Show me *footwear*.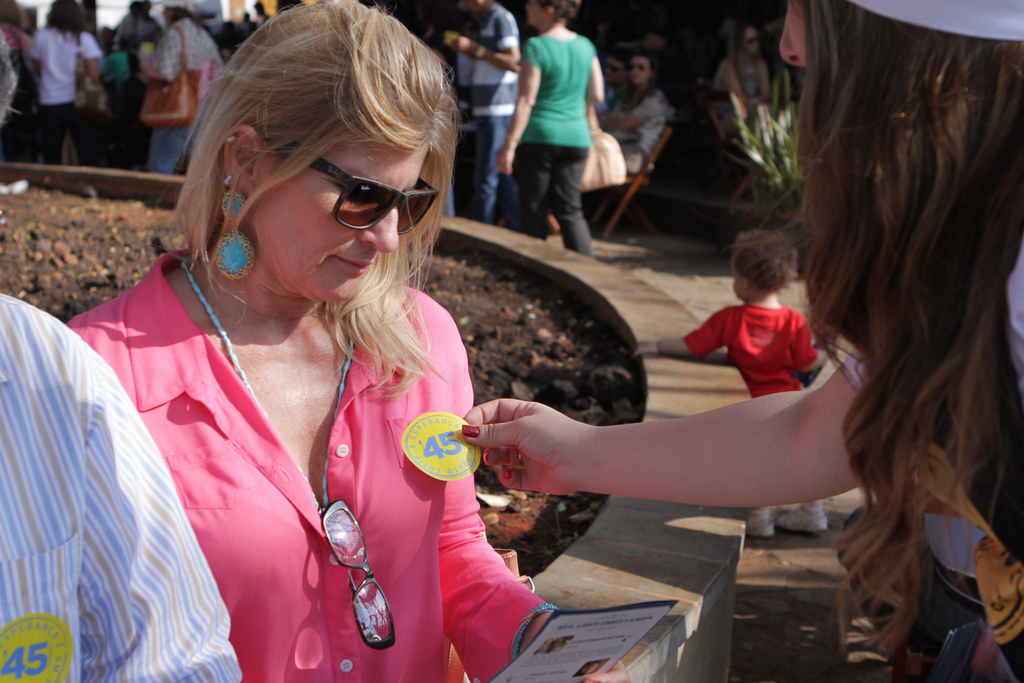
*footwear* is here: <region>775, 499, 825, 532</region>.
